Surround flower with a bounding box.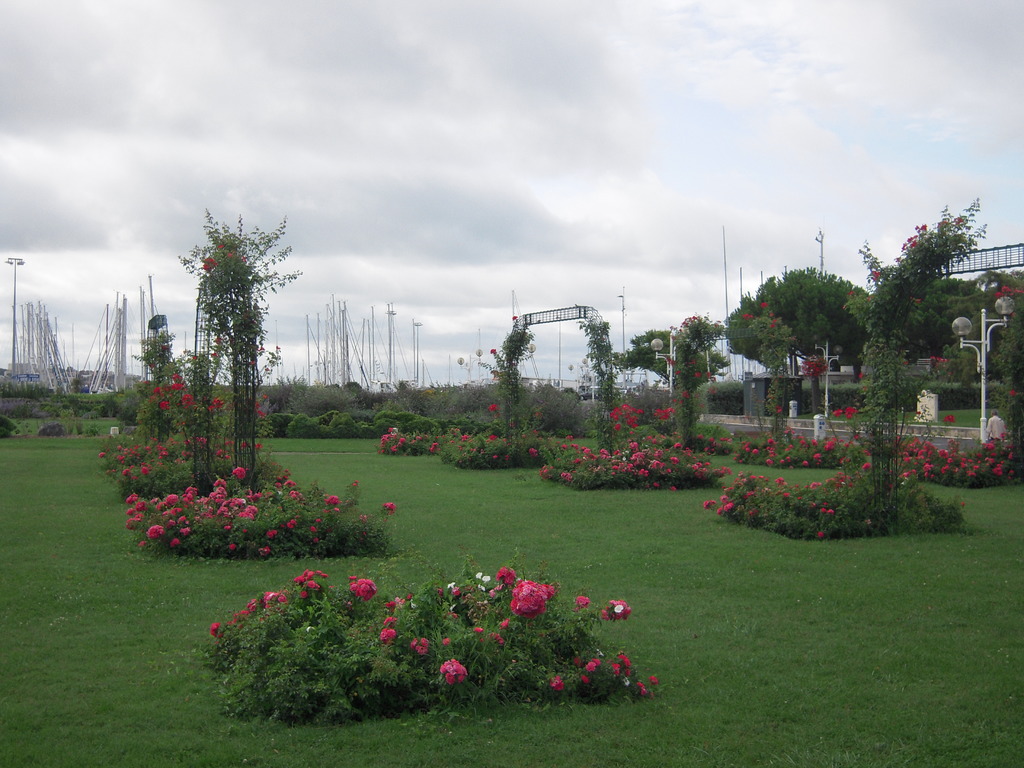
474,576,490,584.
